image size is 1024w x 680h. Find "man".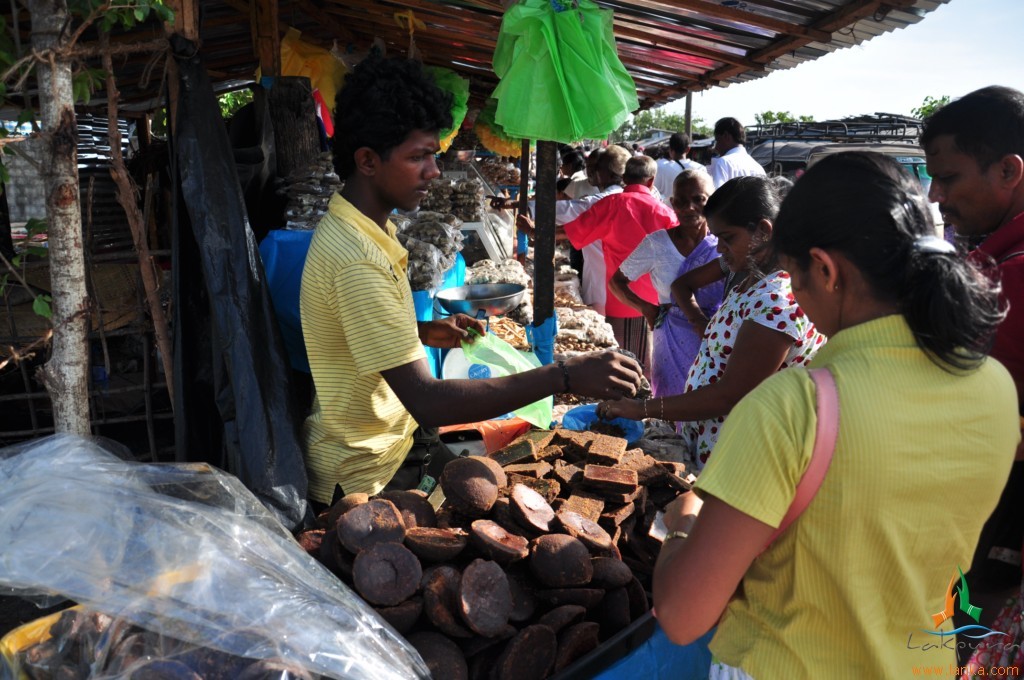
region(488, 151, 630, 318).
